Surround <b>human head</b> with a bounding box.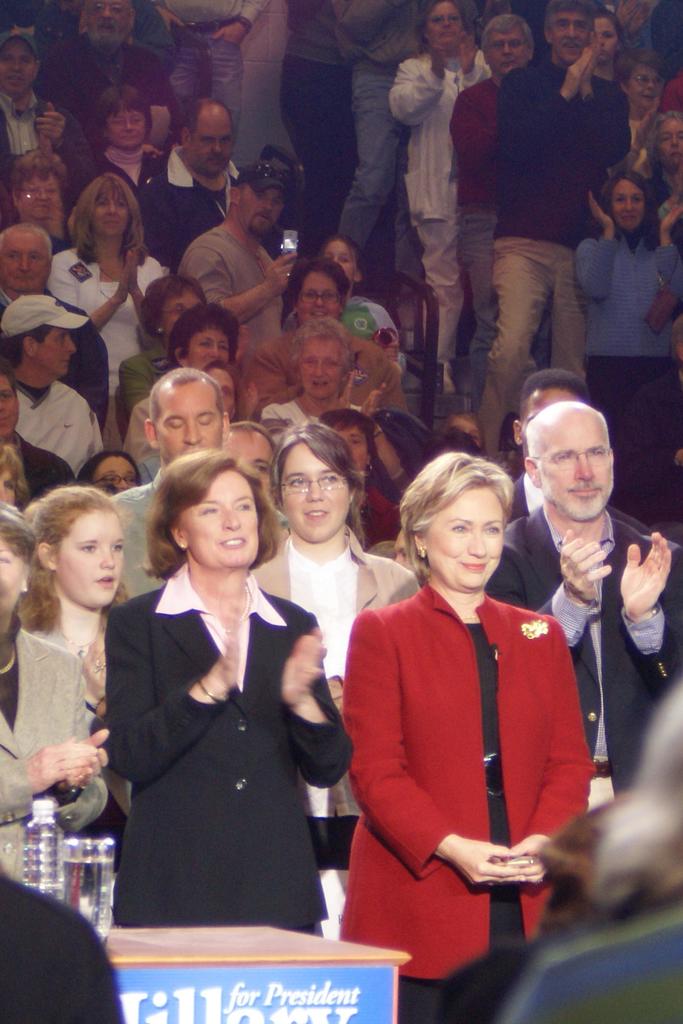
region(229, 160, 289, 235).
